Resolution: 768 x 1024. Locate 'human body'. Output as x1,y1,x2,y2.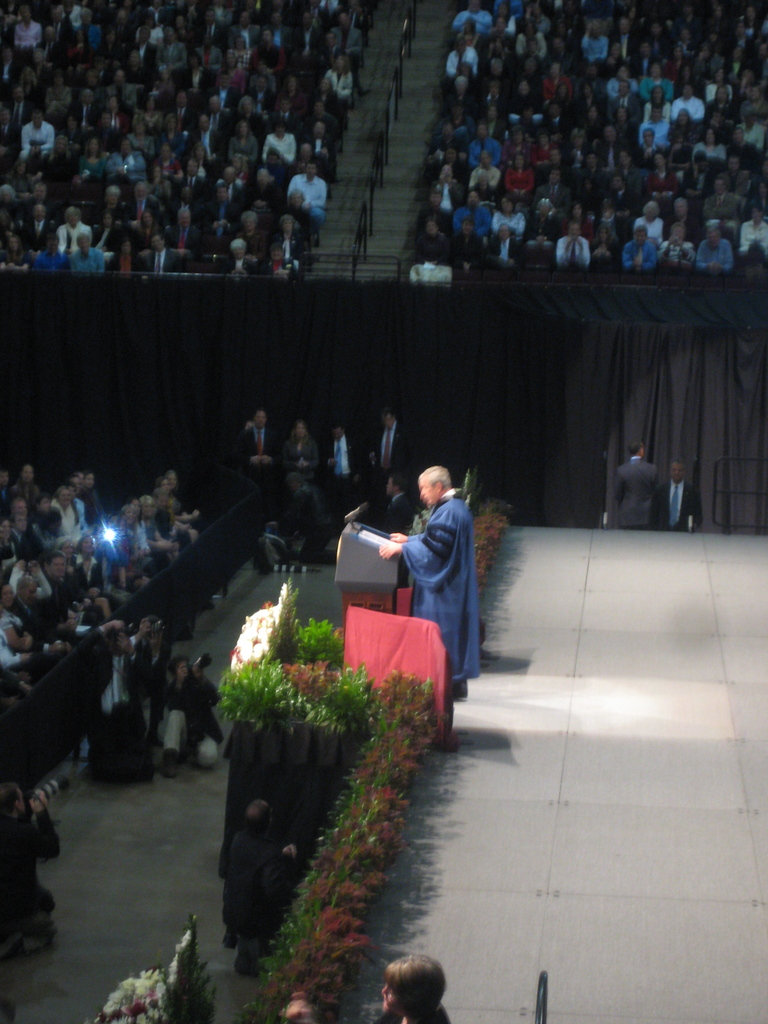
282,422,324,474.
